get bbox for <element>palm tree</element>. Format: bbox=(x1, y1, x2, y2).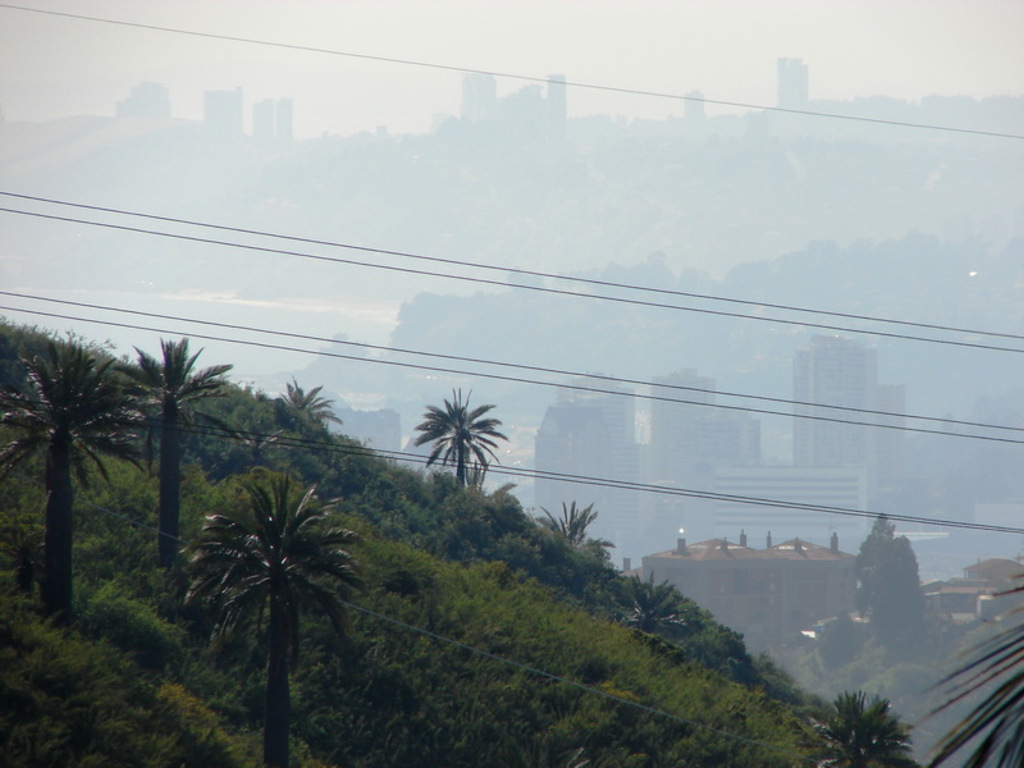
bbox=(111, 328, 219, 535).
